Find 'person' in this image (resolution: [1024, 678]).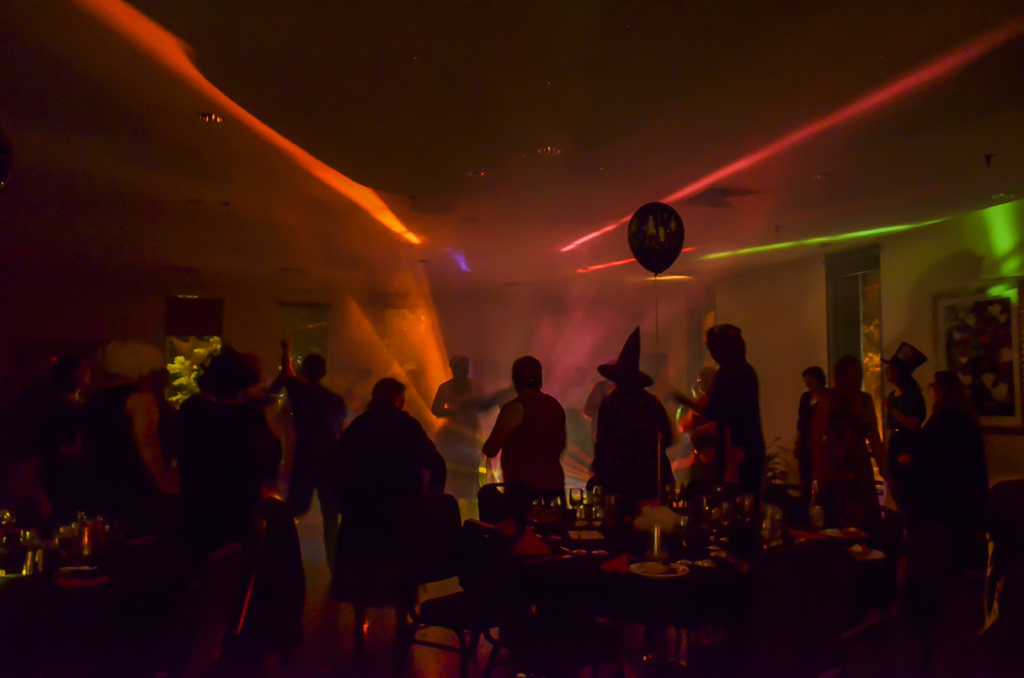
Rect(671, 355, 721, 488).
